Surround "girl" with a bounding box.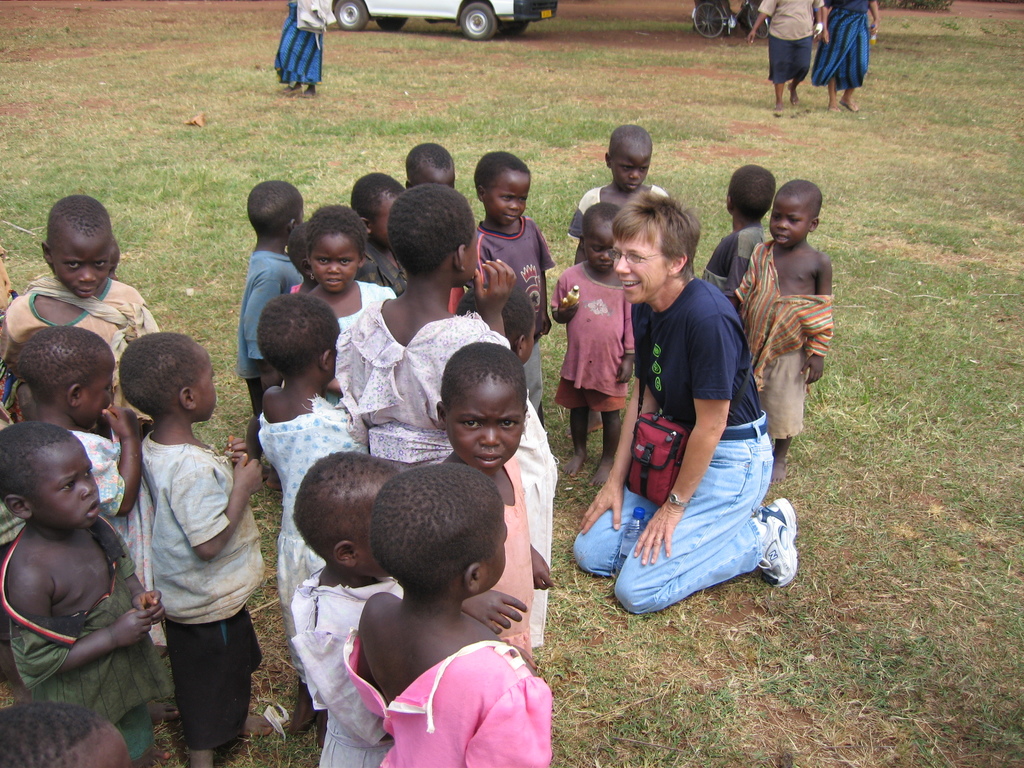
crop(310, 204, 397, 333).
